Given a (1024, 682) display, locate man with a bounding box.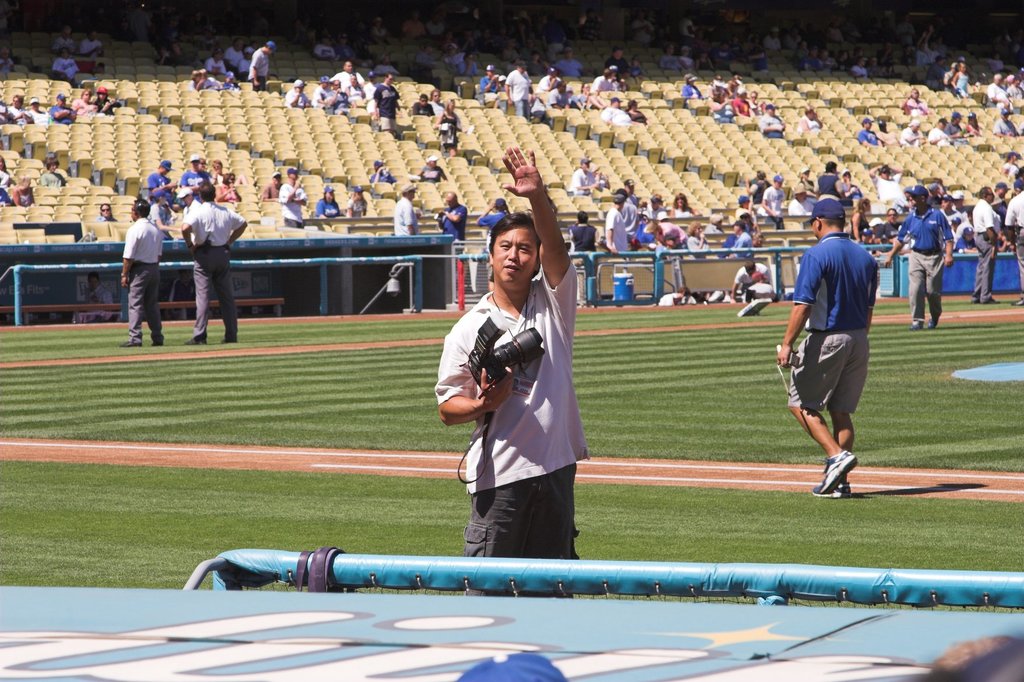
Located: 505/64/536/120.
